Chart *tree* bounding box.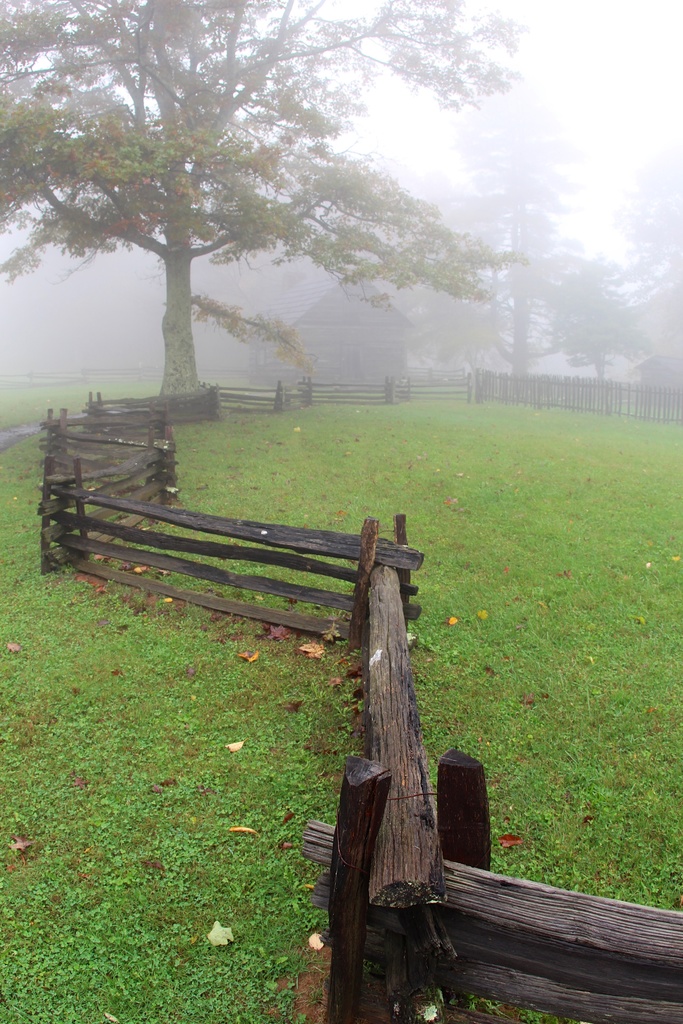
Charted: [x1=10, y1=25, x2=545, y2=479].
